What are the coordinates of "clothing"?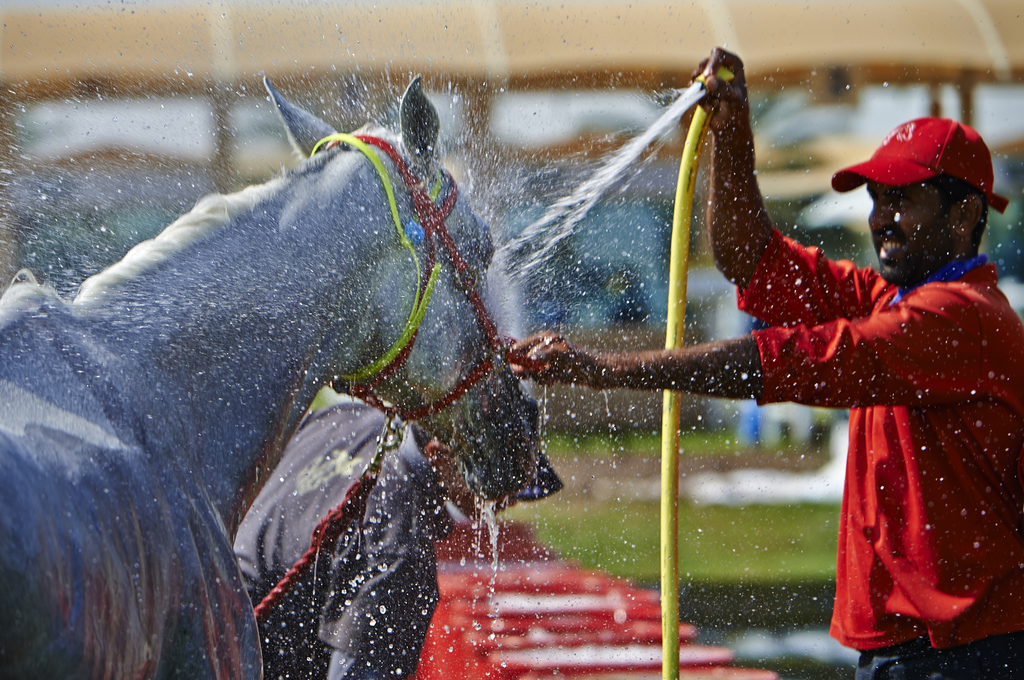
detection(731, 235, 1021, 679).
